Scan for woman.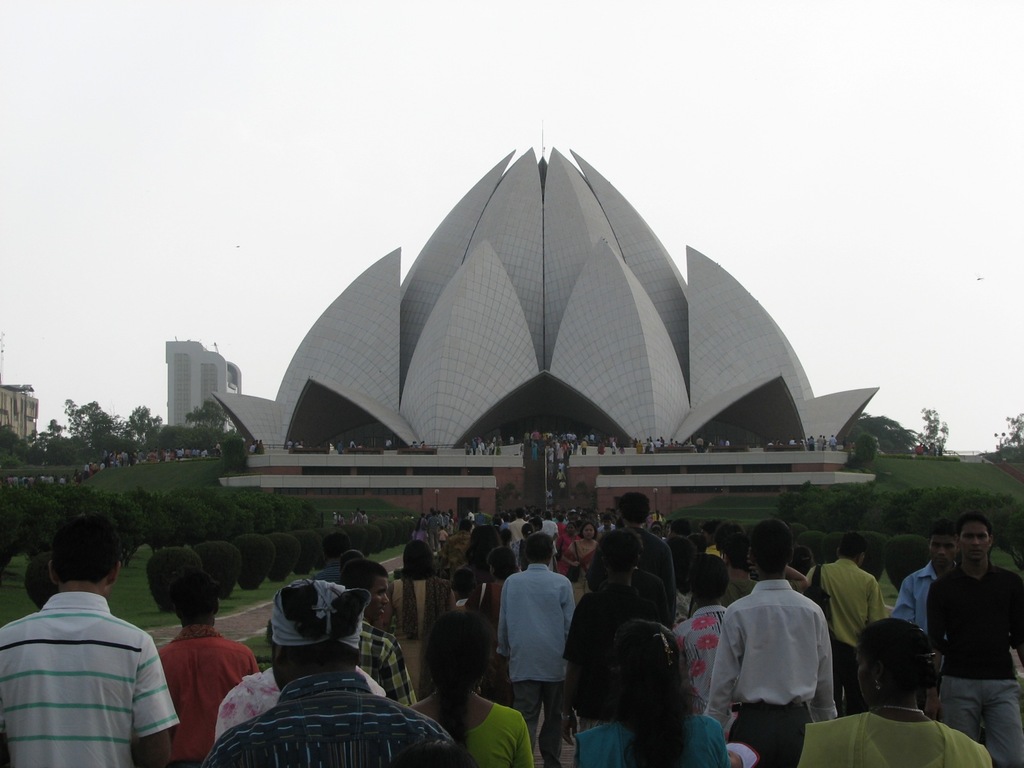
Scan result: <bbox>388, 621, 524, 762</bbox>.
